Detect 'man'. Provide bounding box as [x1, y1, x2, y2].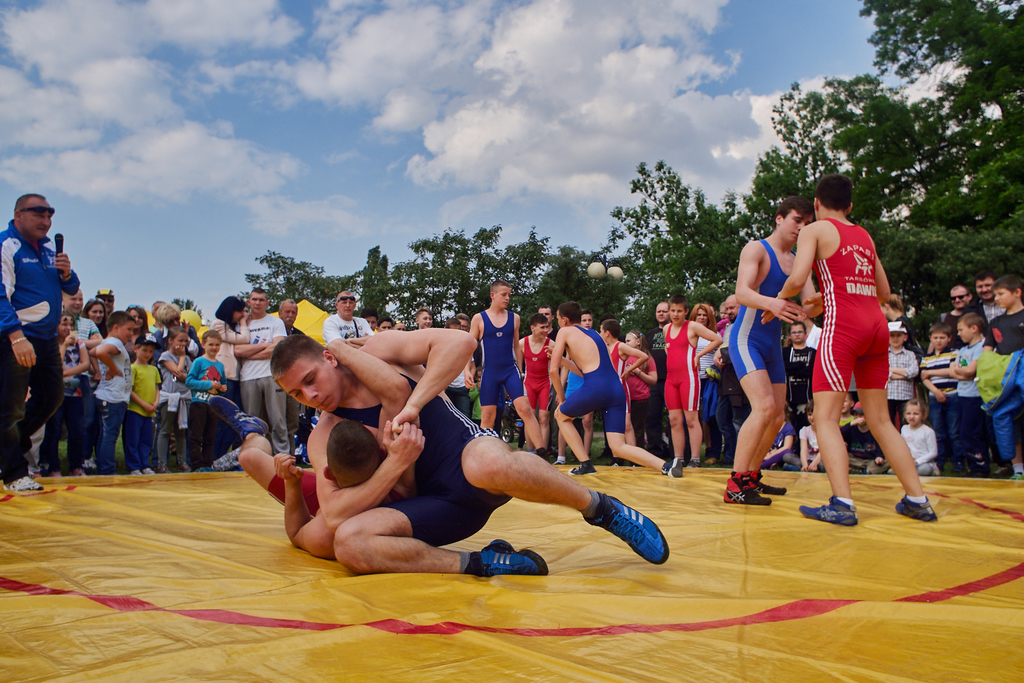
[268, 328, 668, 573].
